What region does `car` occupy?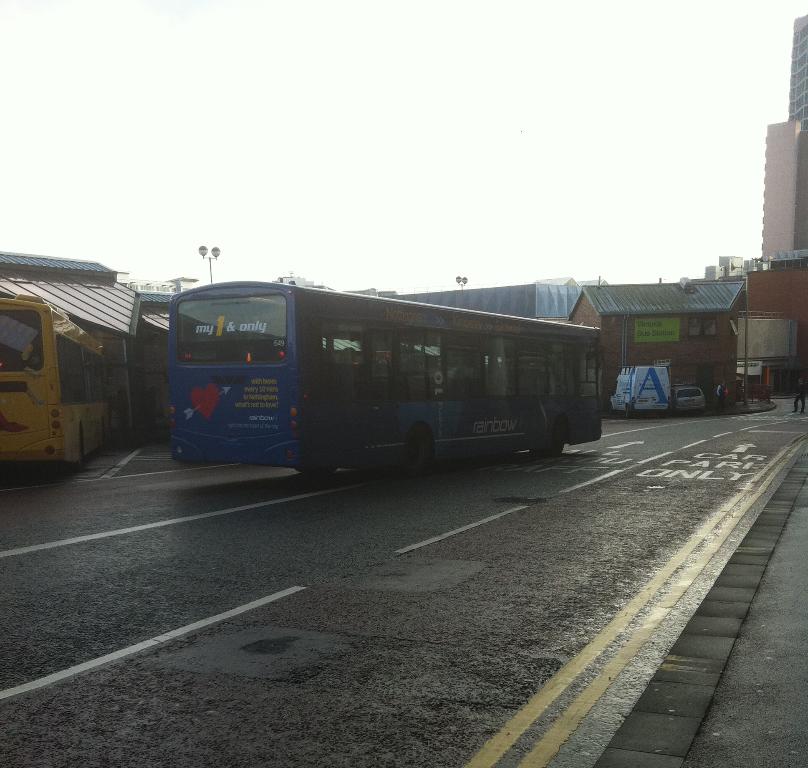
671:384:706:415.
